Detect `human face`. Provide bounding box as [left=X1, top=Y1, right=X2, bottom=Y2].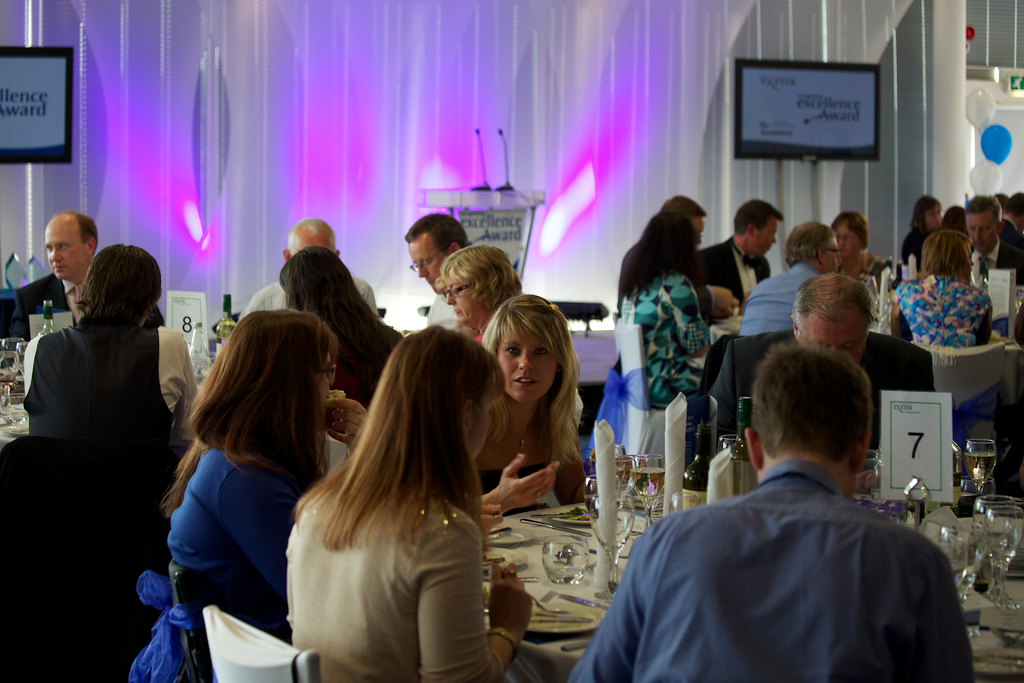
[left=756, top=218, right=778, bottom=258].
